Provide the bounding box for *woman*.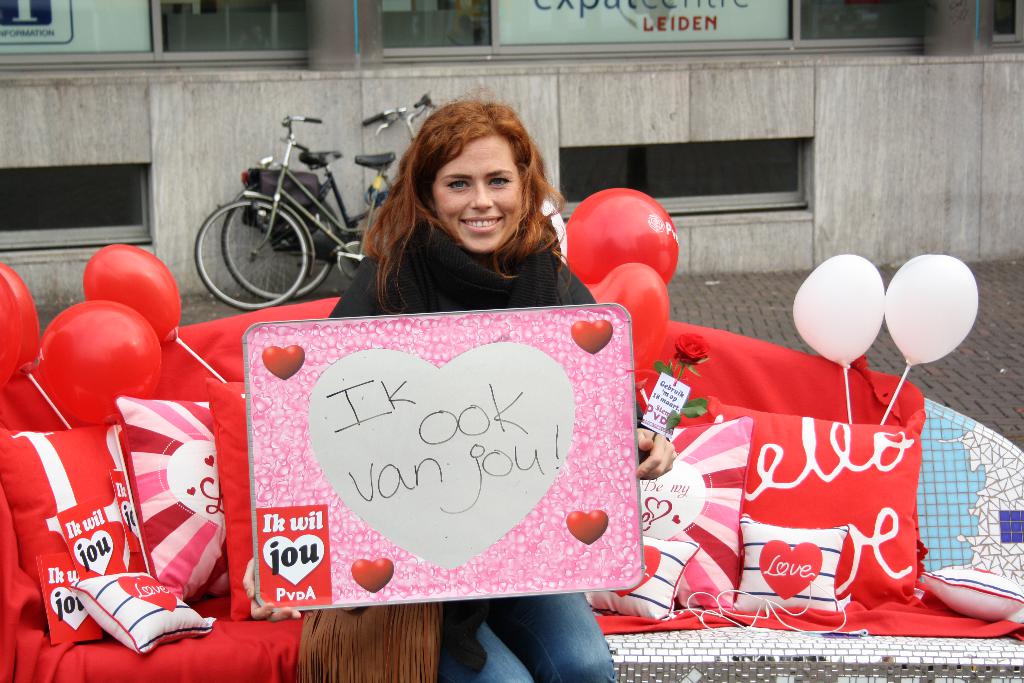
detection(241, 90, 676, 682).
